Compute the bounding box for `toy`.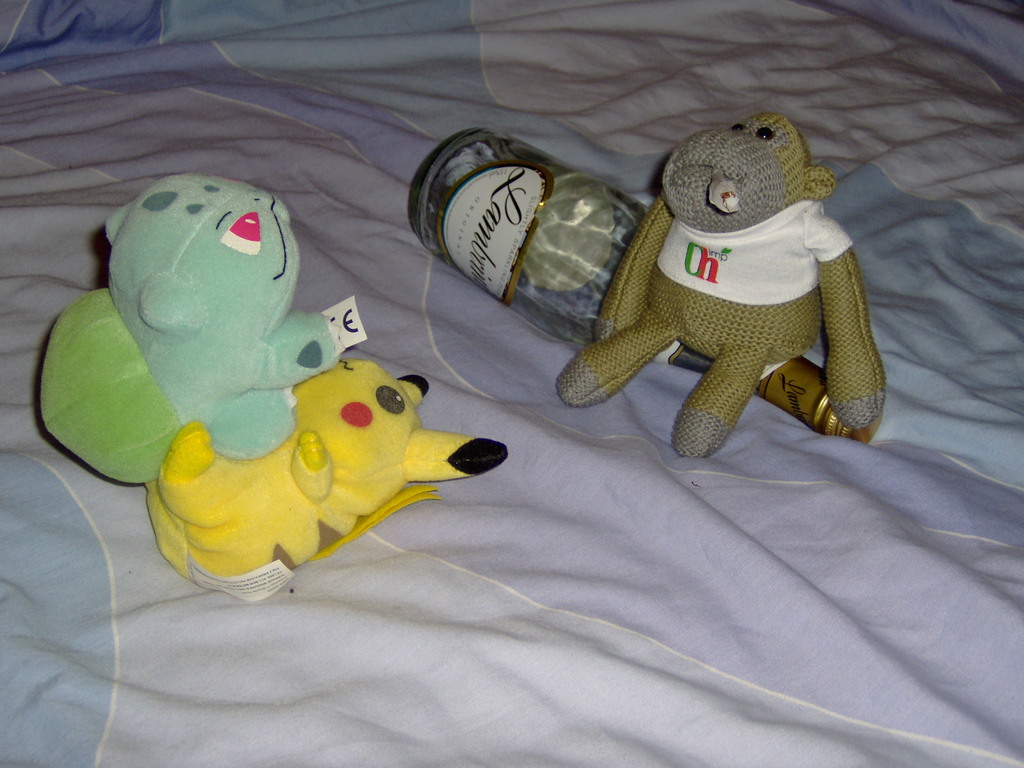
[559,115,888,458].
